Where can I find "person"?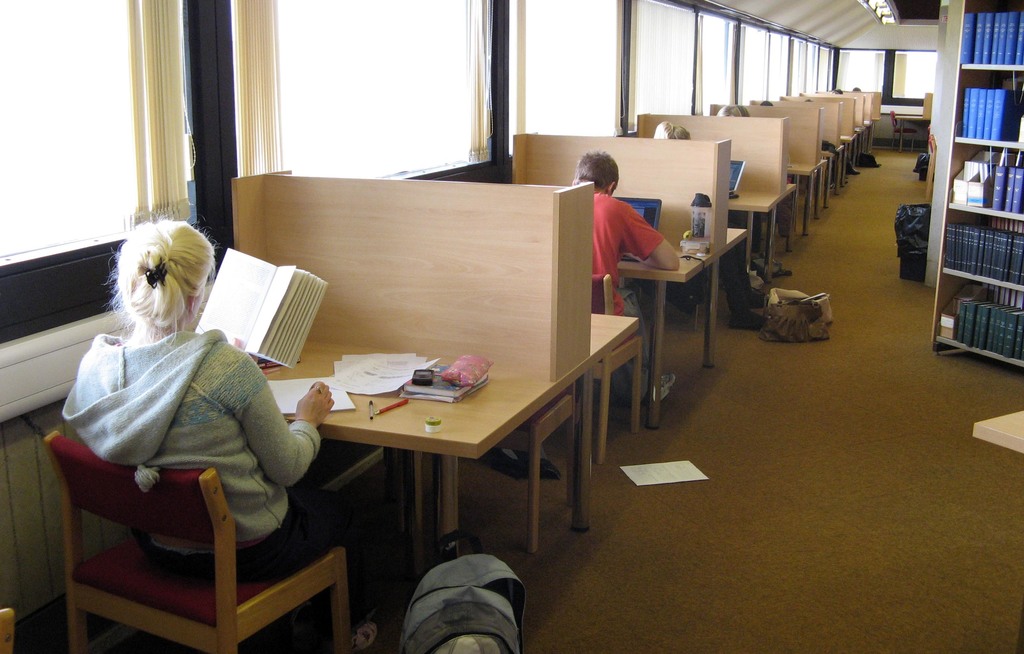
You can find it at detection(717, 101, 760, 255).
